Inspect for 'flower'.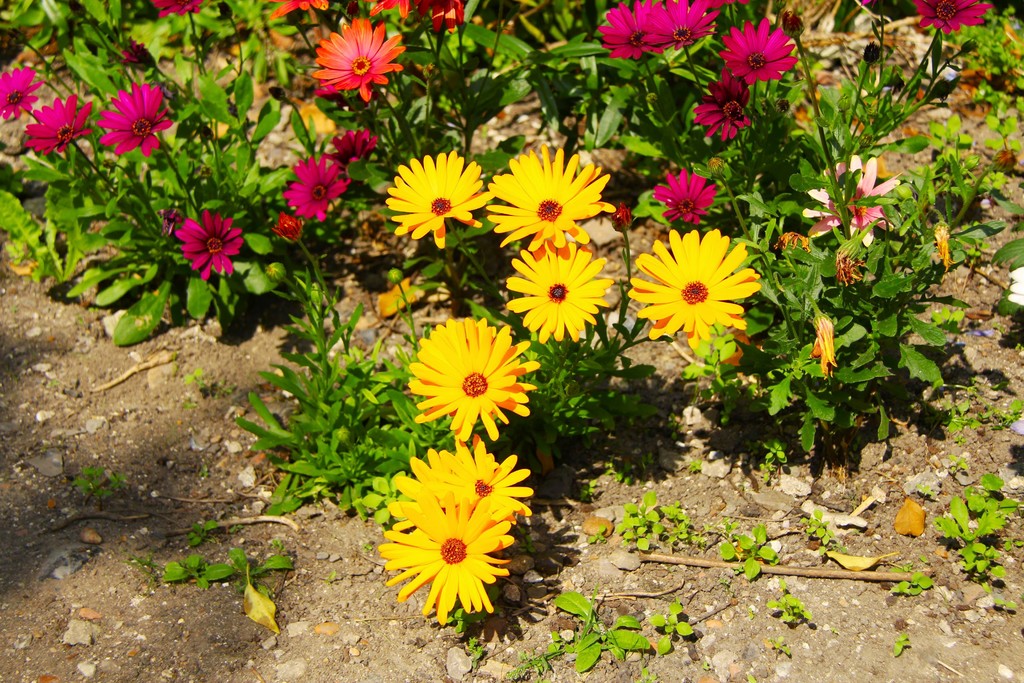
Inspection: BBox(485, 144, 616, 252).
